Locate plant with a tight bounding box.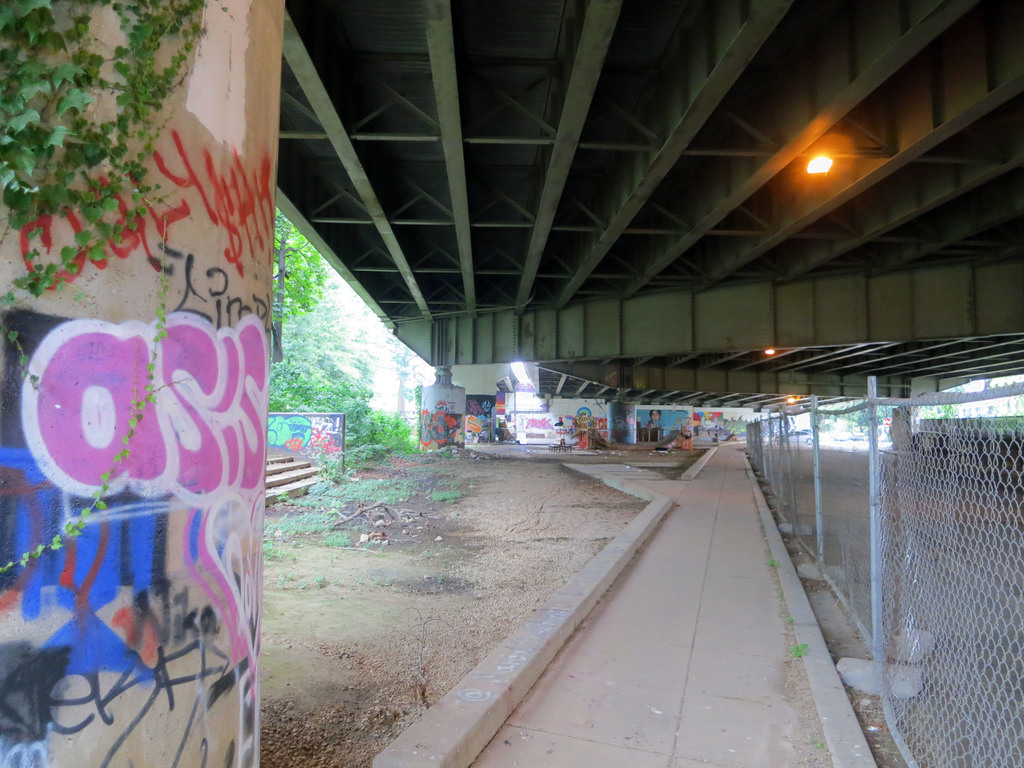
(792,639,812,660).
